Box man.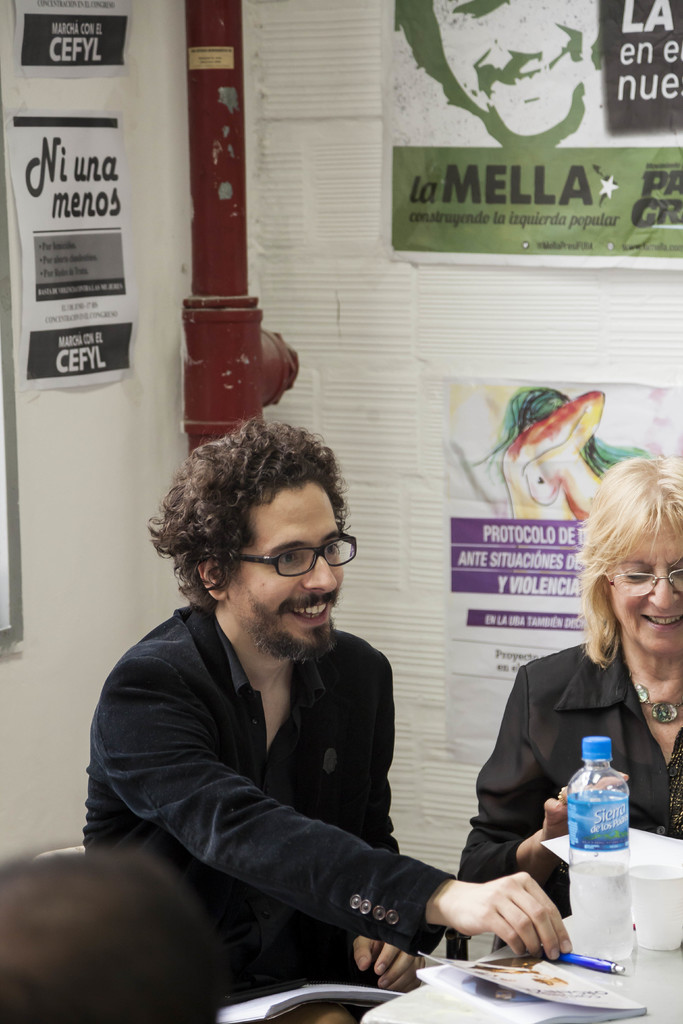
386, 0, 588, 153.
